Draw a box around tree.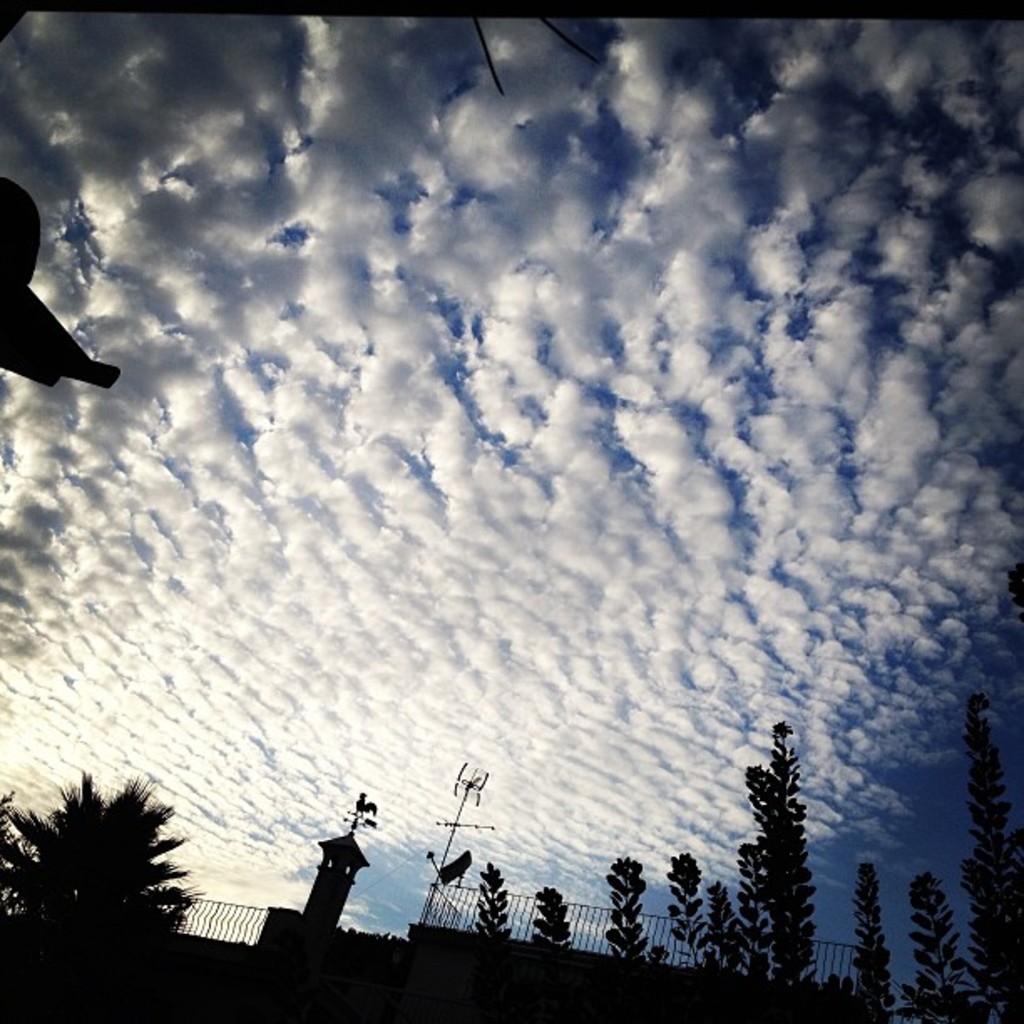
[x1=661, y1=843, x2=721, y2=992].
